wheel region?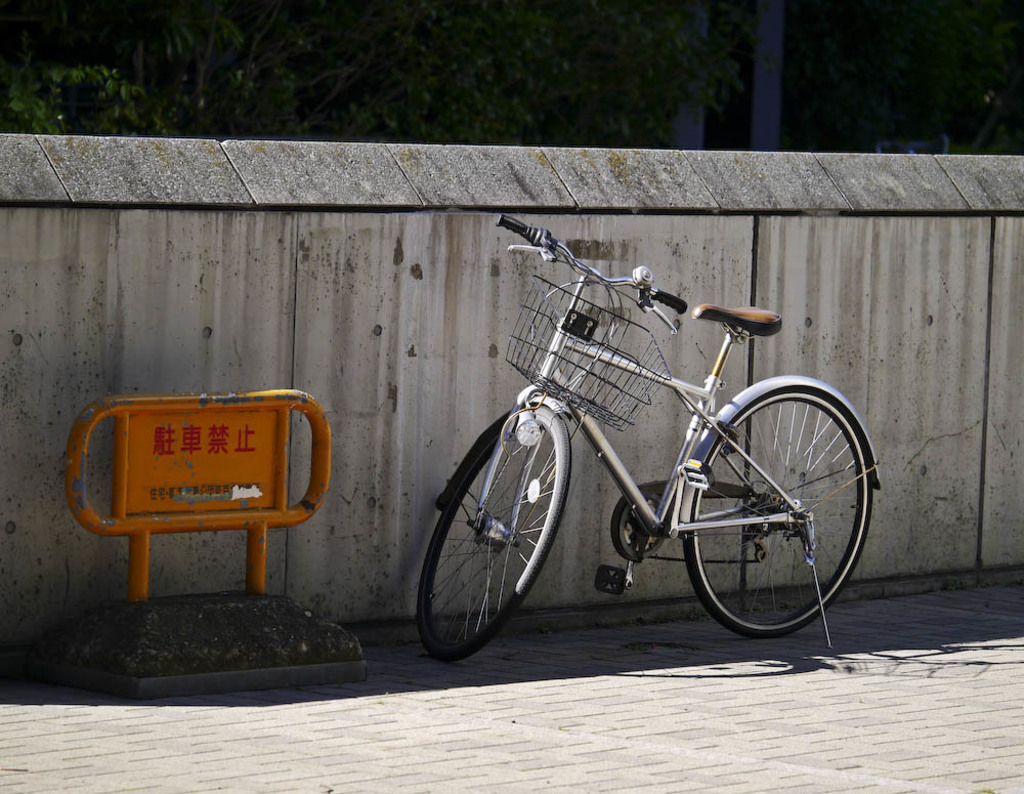
box=[685, 394, 856, 640]
